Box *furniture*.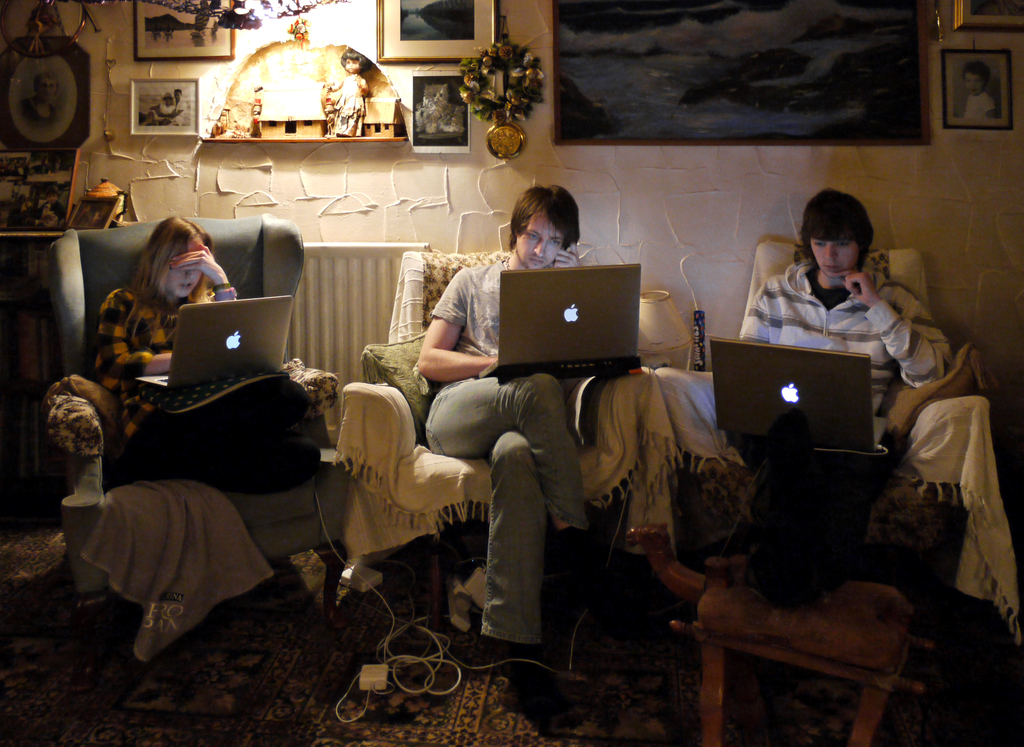
box(46, 214, 353, 680).
